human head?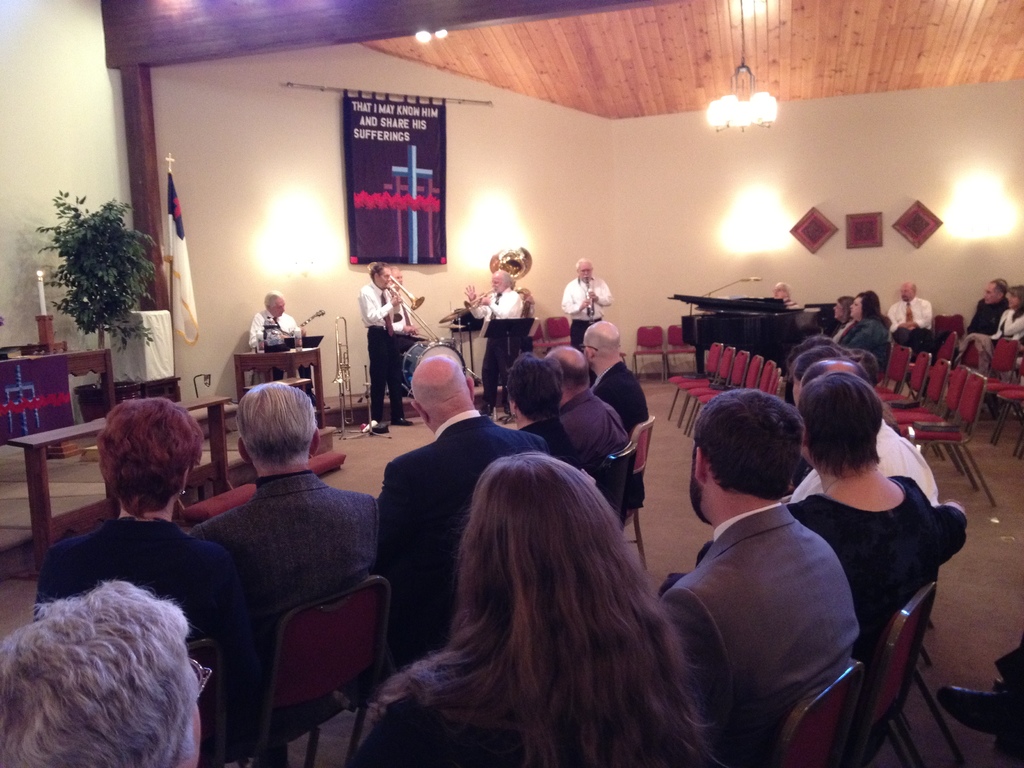
(796,348,843,376)
